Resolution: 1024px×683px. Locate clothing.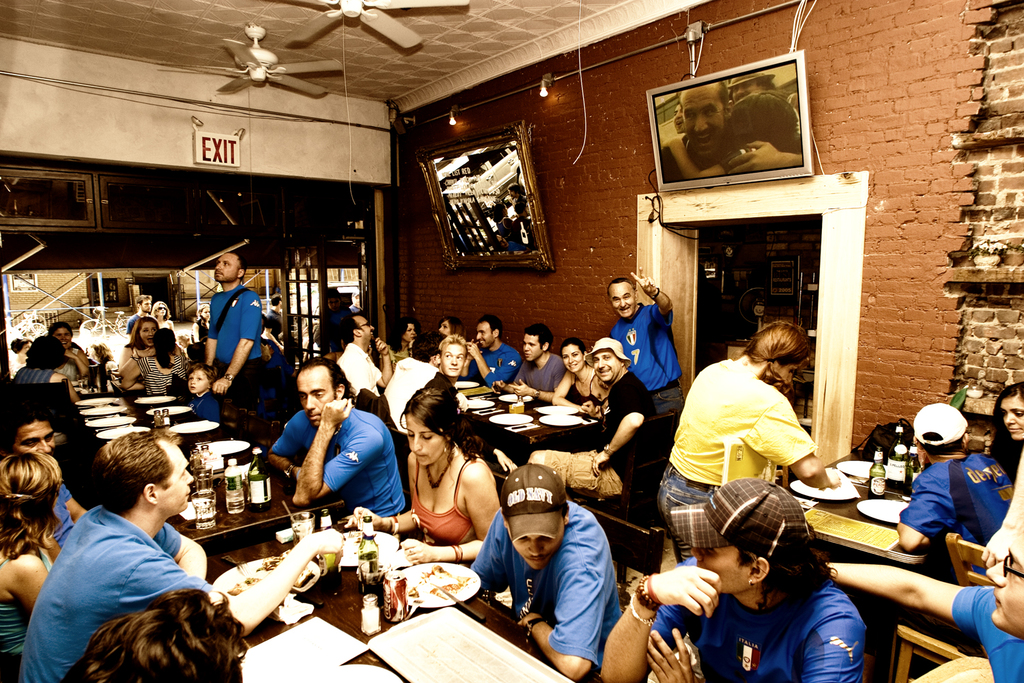
{"x1": 409, "y1": 457, "x2": 496, "y2": 551}.
